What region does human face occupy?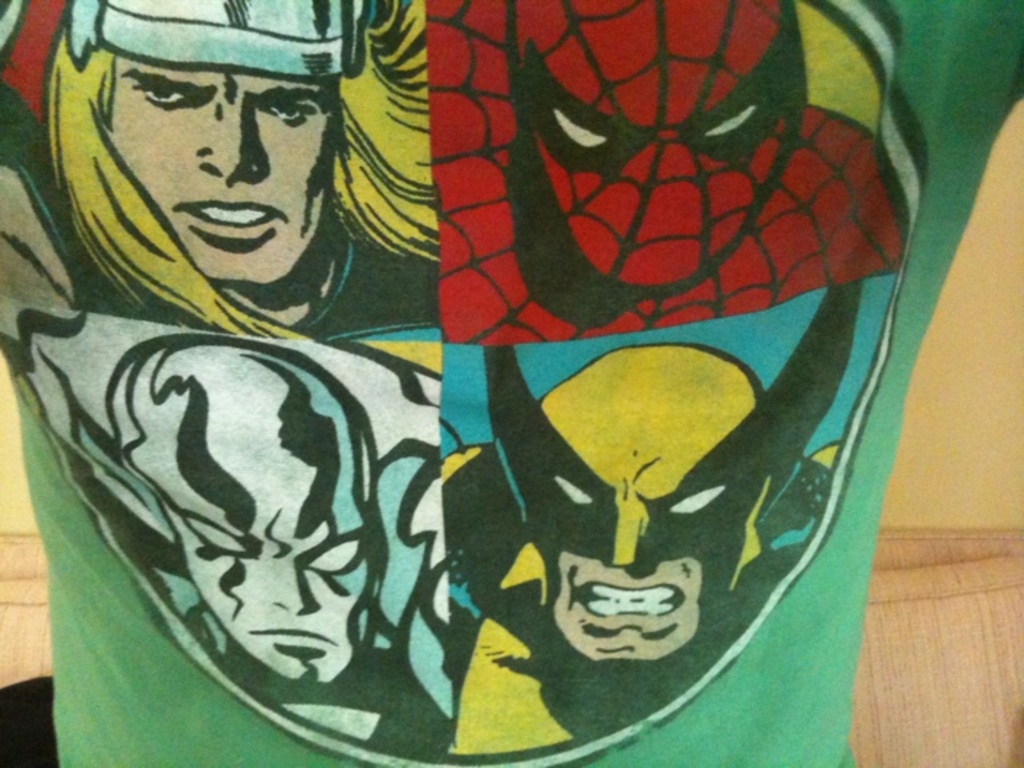
{"x1": 496, "y1": 338, "x2": 797, "y2": 682}.
